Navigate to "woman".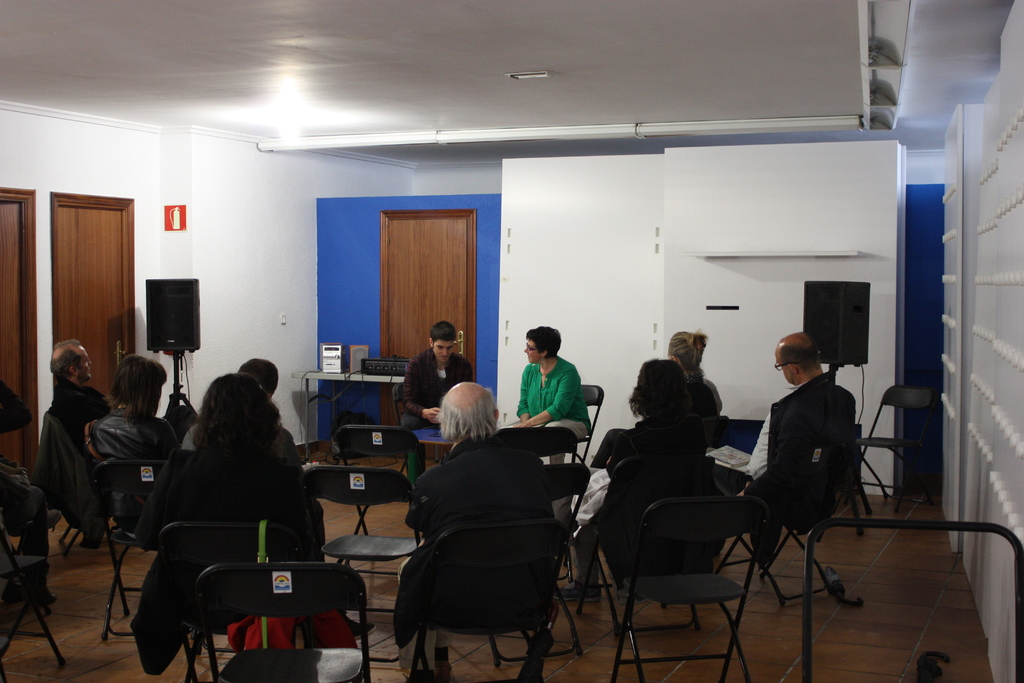
Navigation target: BBox(606, 347, 777, 656).
